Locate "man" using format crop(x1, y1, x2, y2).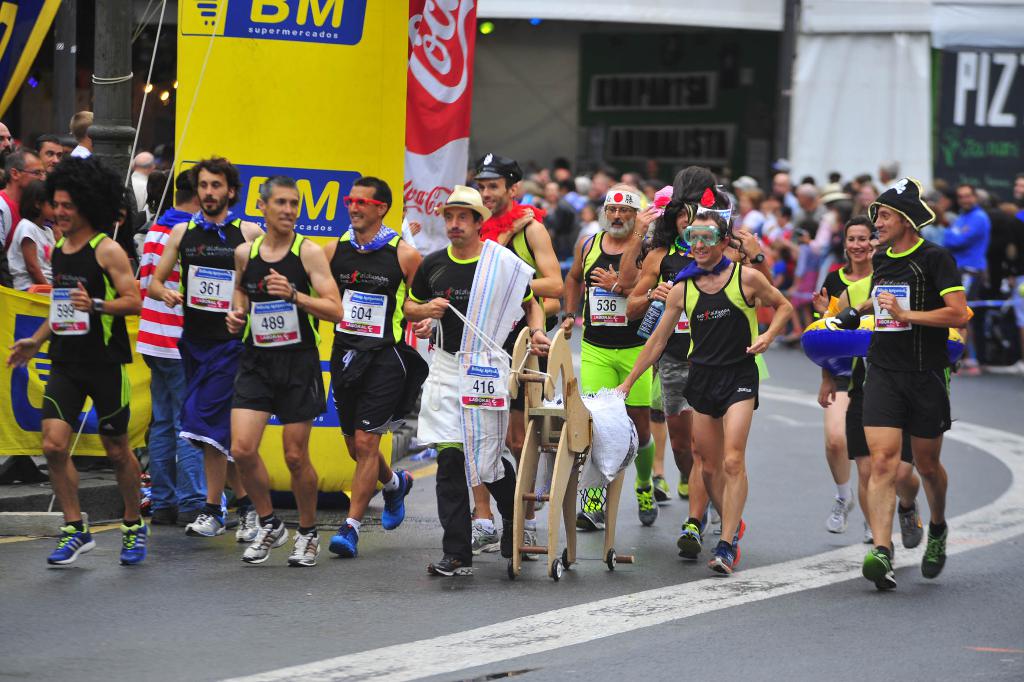
crop(44, 138, 68, 156).
